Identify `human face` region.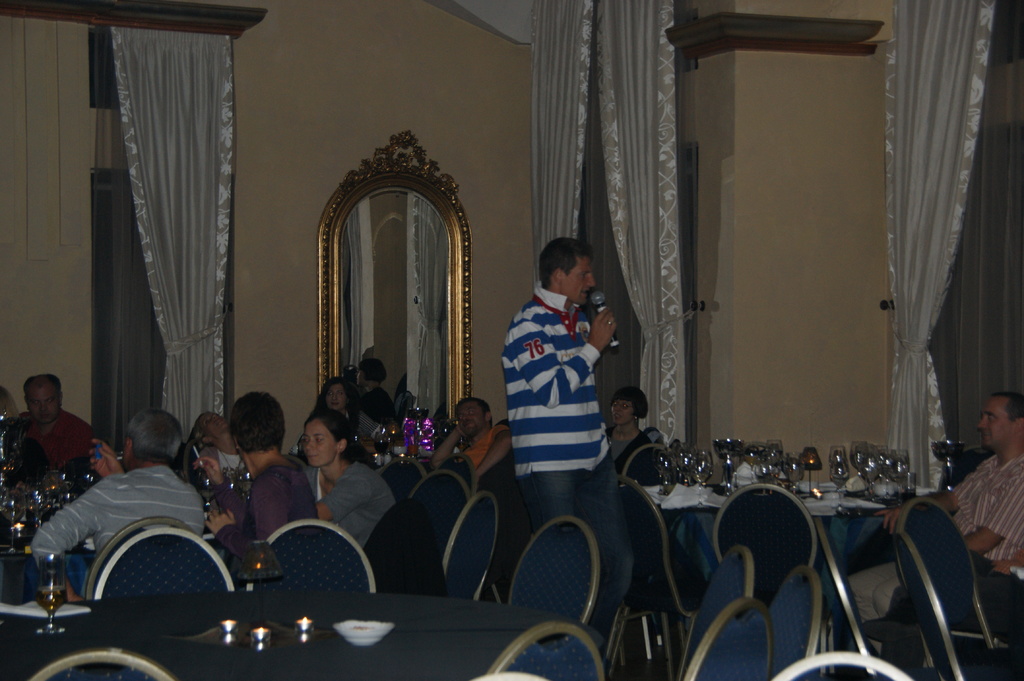
Region: crop(204, 412, 223, 440).
